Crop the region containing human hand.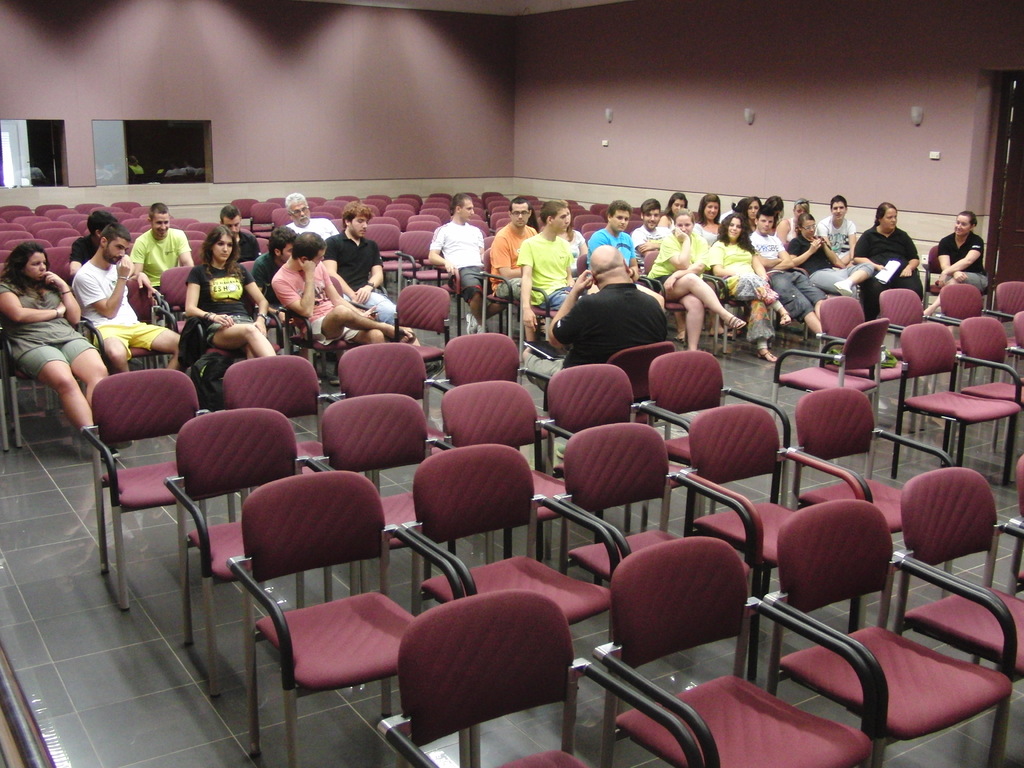
Crop region: (874, 263, 884, 273).
